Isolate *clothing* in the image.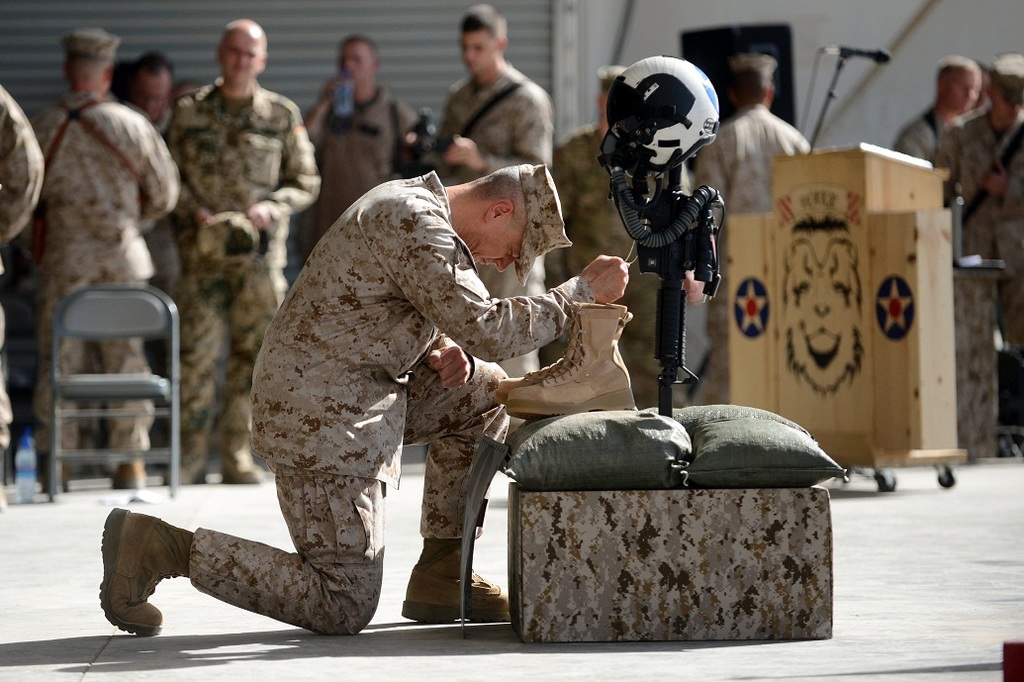
Isolated region: BBox(188, 168, 605, 633).
